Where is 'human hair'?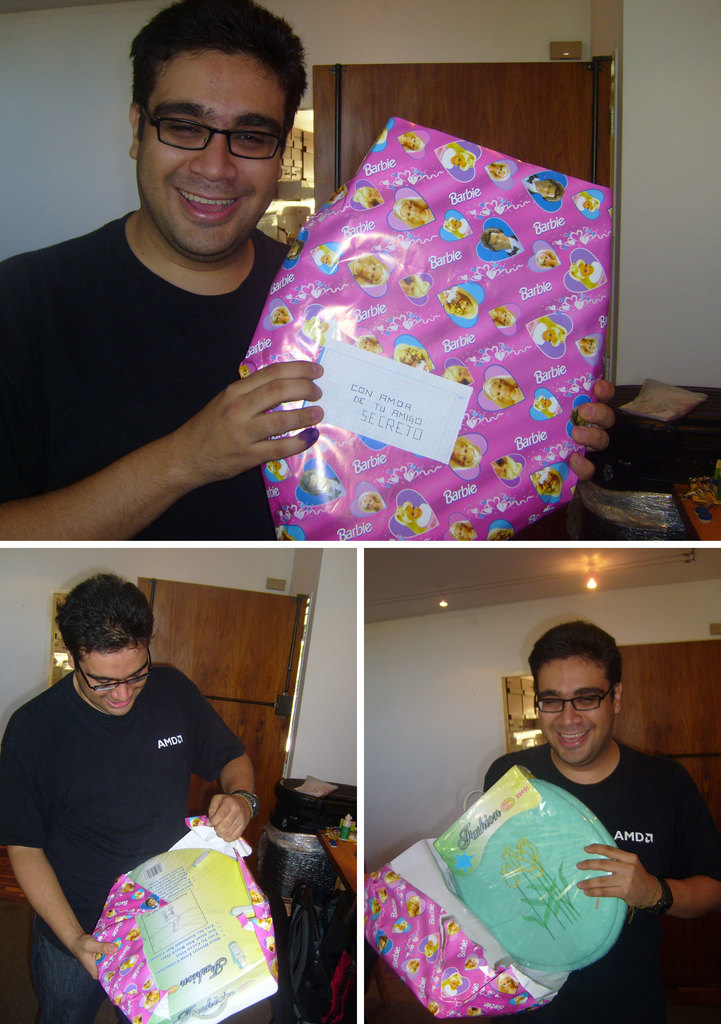
left=145, top=897, right=153, bottom=904.
